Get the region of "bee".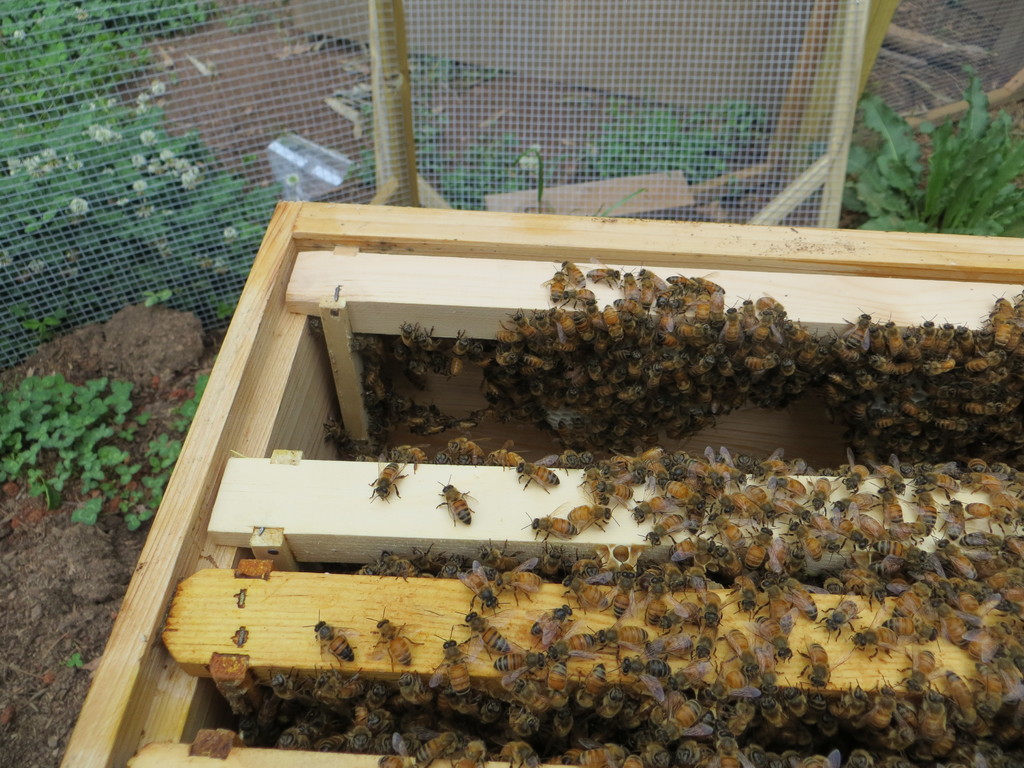
(551, 623, 595, 657).
